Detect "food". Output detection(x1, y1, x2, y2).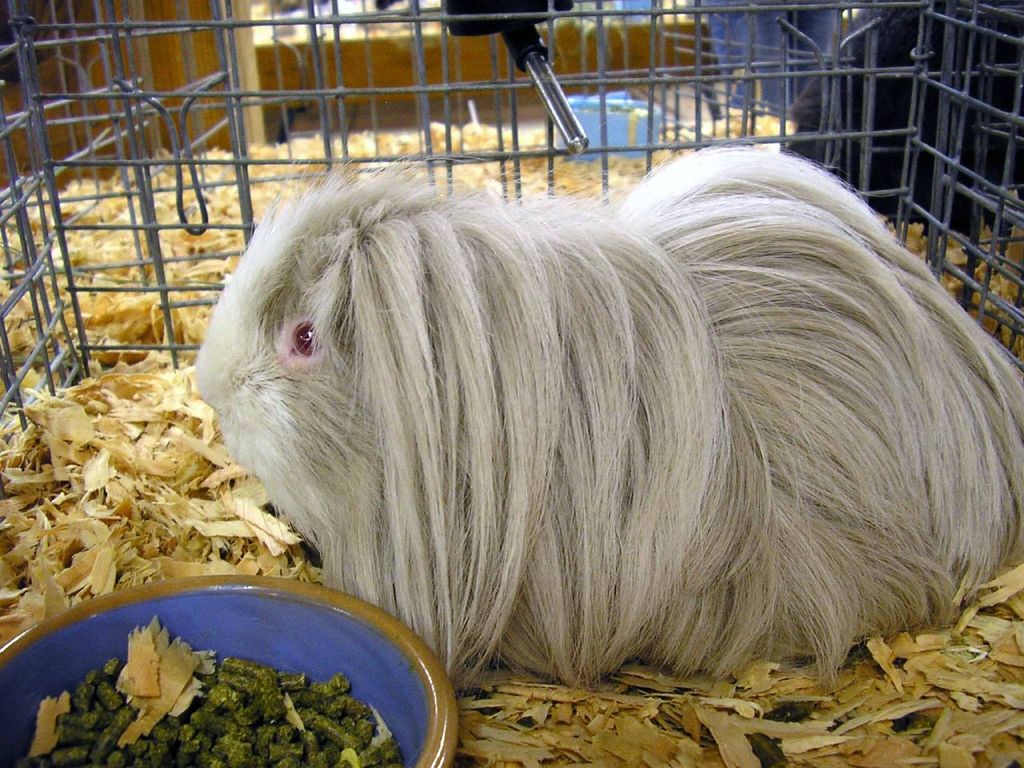
detection(41, 654, 394, 767).
